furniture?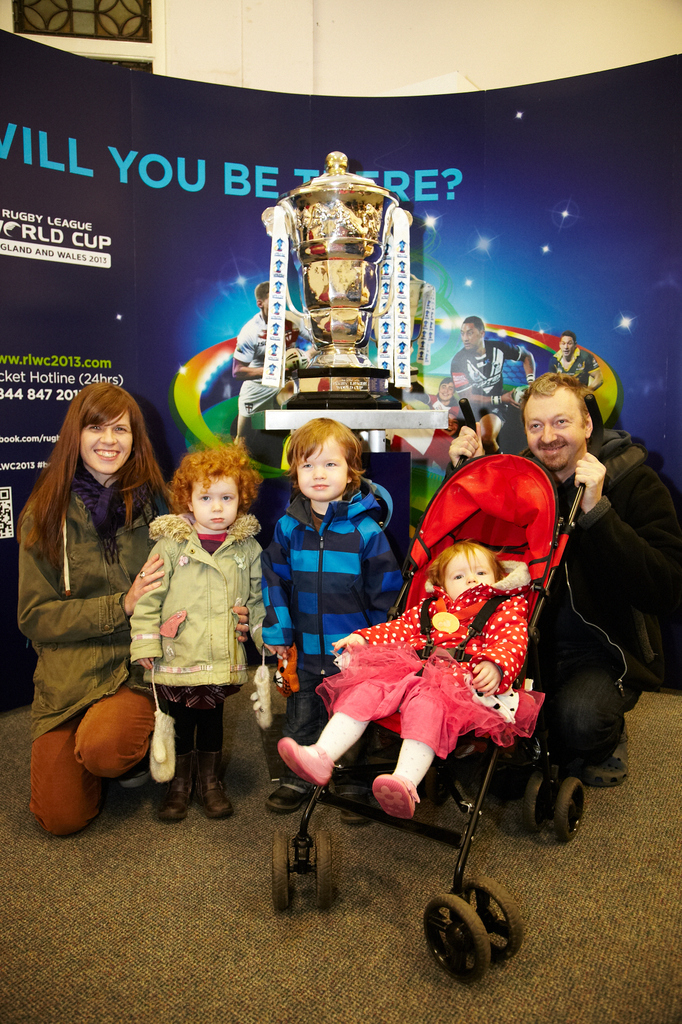
l=253, t=406, r=454, b=753
